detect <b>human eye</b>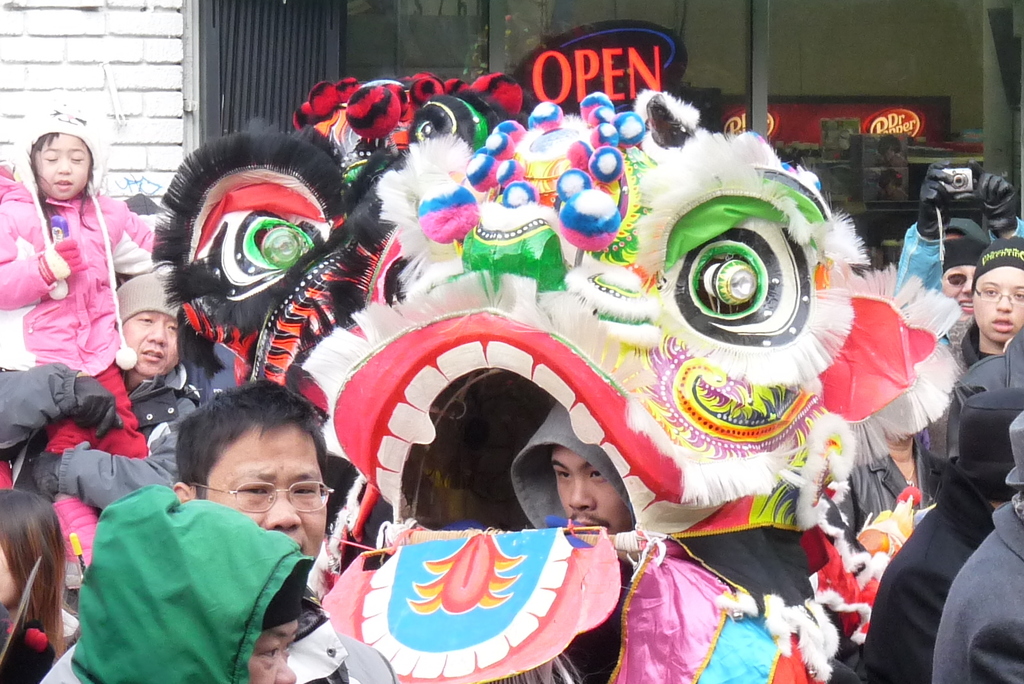
x1=253 y1=644 x2=278 y2=665
